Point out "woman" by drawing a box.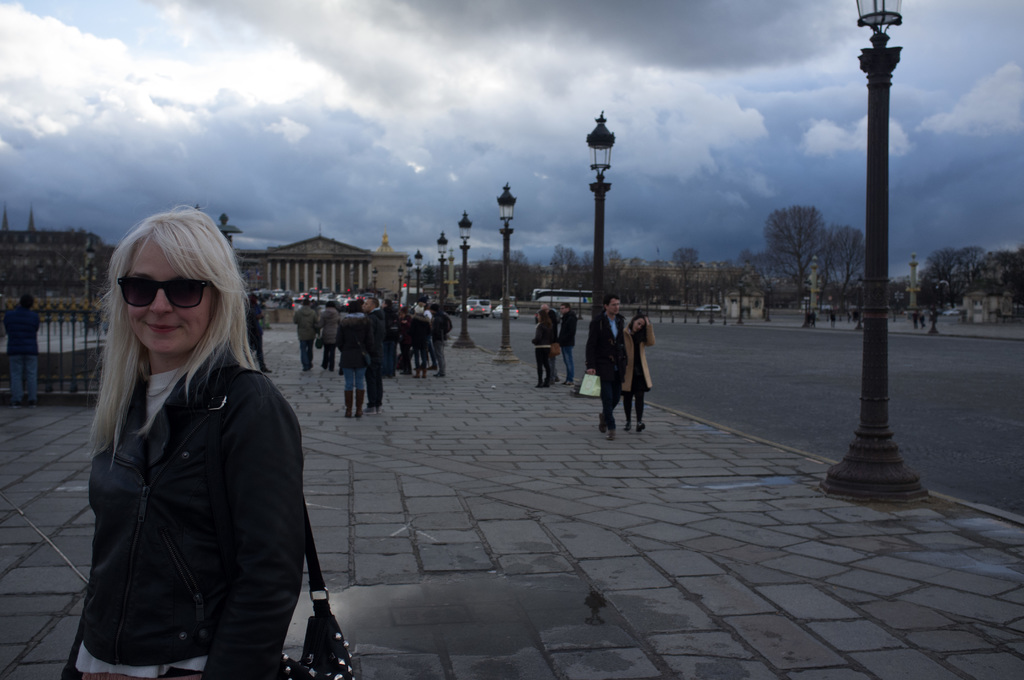
342, 297, 369, 418.
